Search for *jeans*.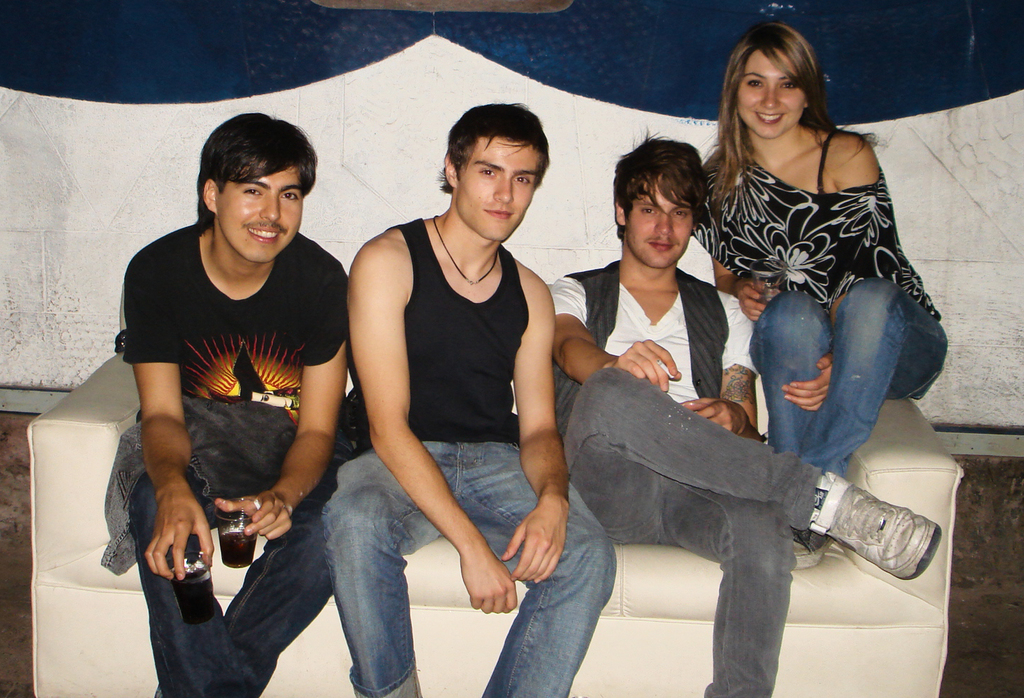
Found at Rect(746, 275, 946, 480).
